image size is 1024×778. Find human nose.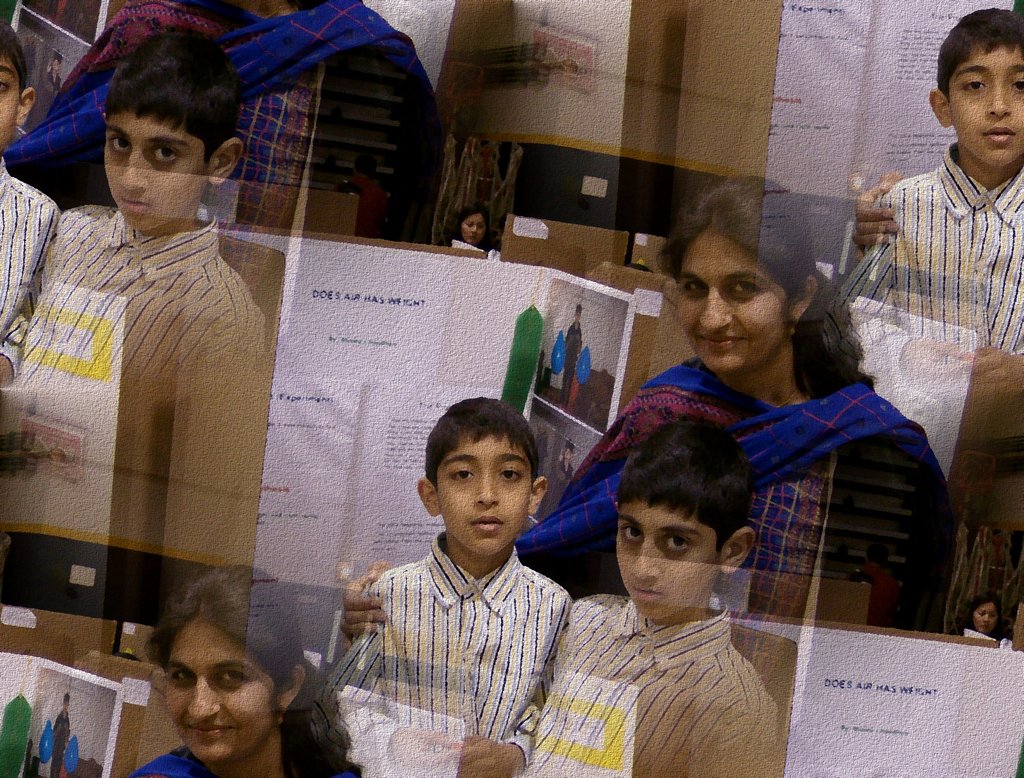
box(696, 289, 733, 331).
